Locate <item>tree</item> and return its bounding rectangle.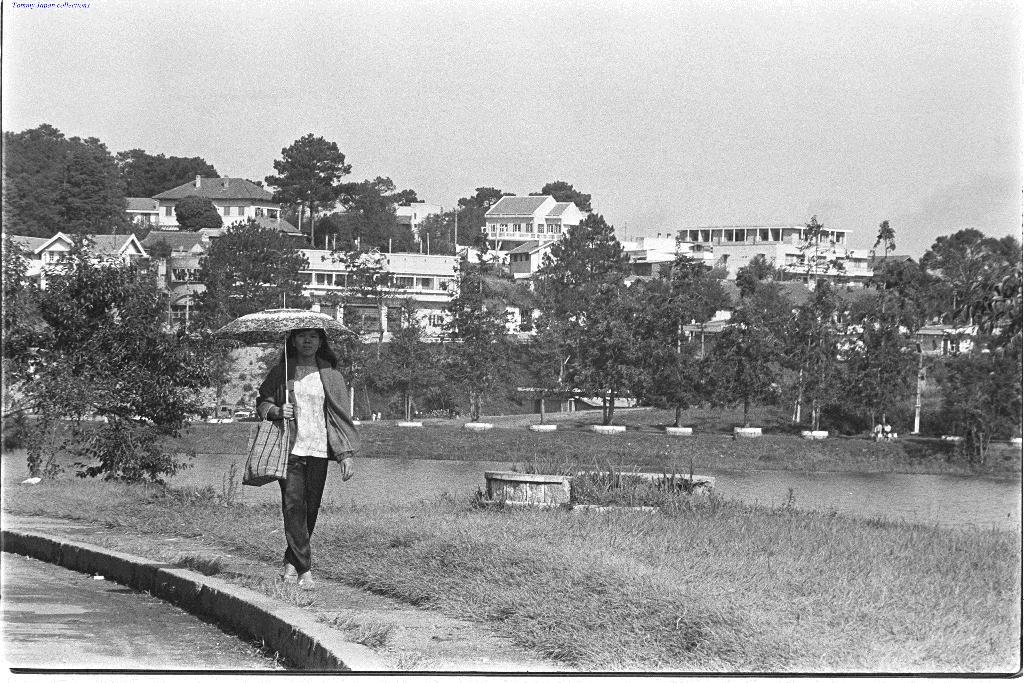
(454,195,467,204).
